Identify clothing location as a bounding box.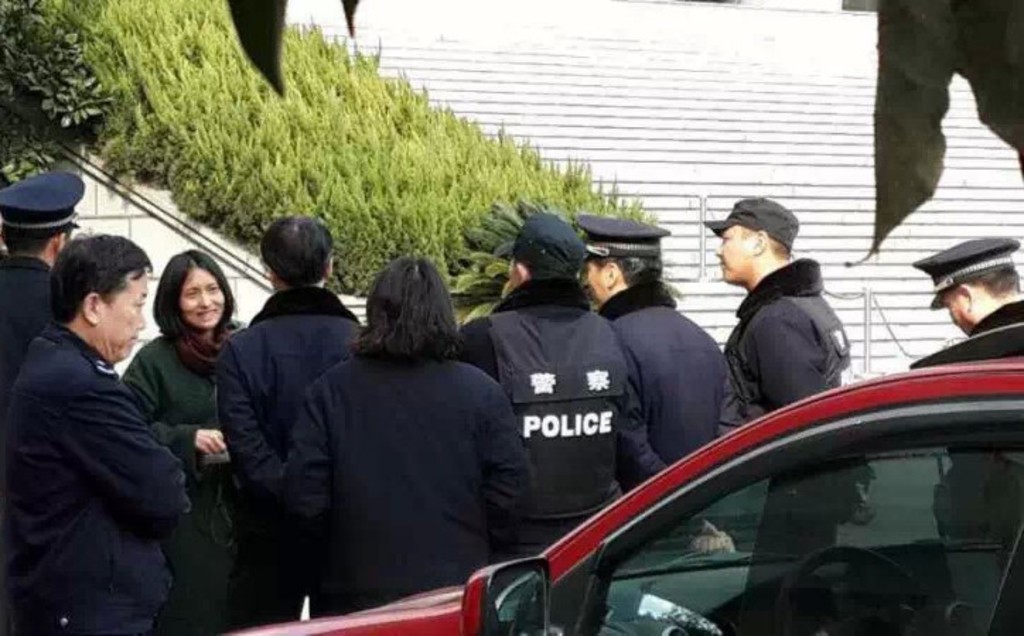
left=917, top=295, right=1023, bottom=360.
